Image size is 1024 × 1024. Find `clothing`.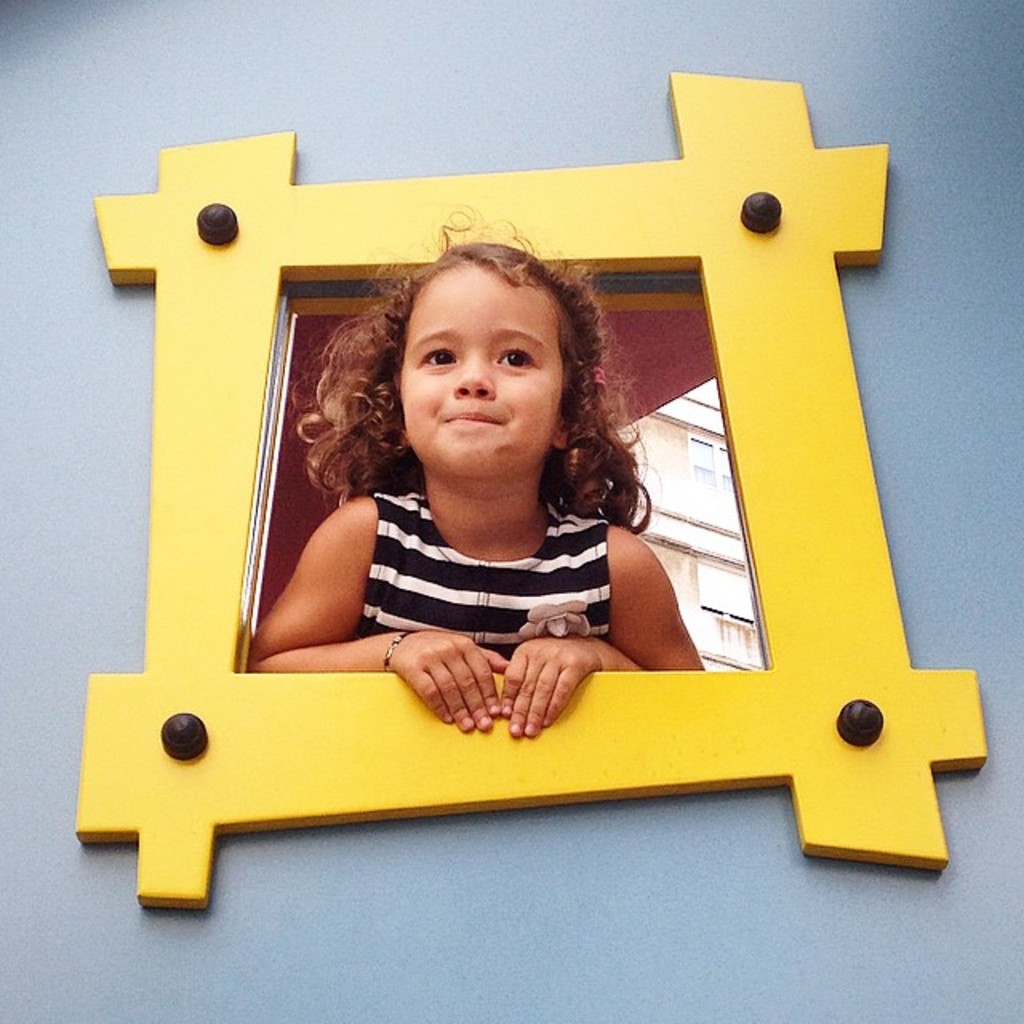
<region>368, 478, 632, 670</region>.
